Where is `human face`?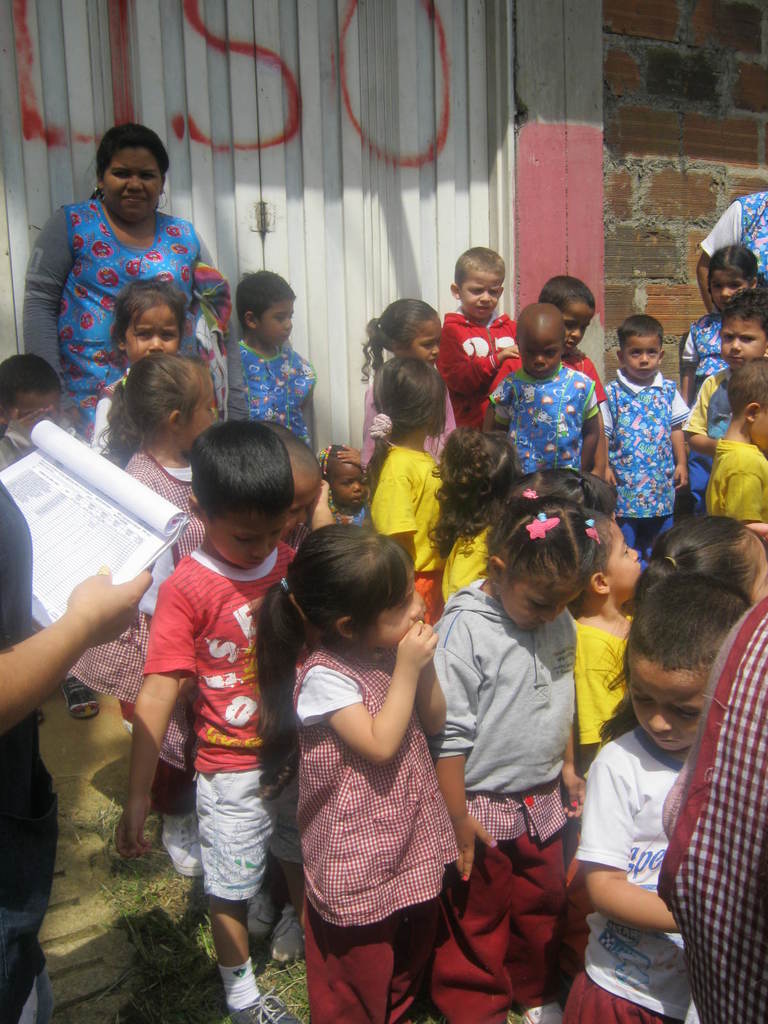
(left=497, top=573, right=579, bottom=638).
